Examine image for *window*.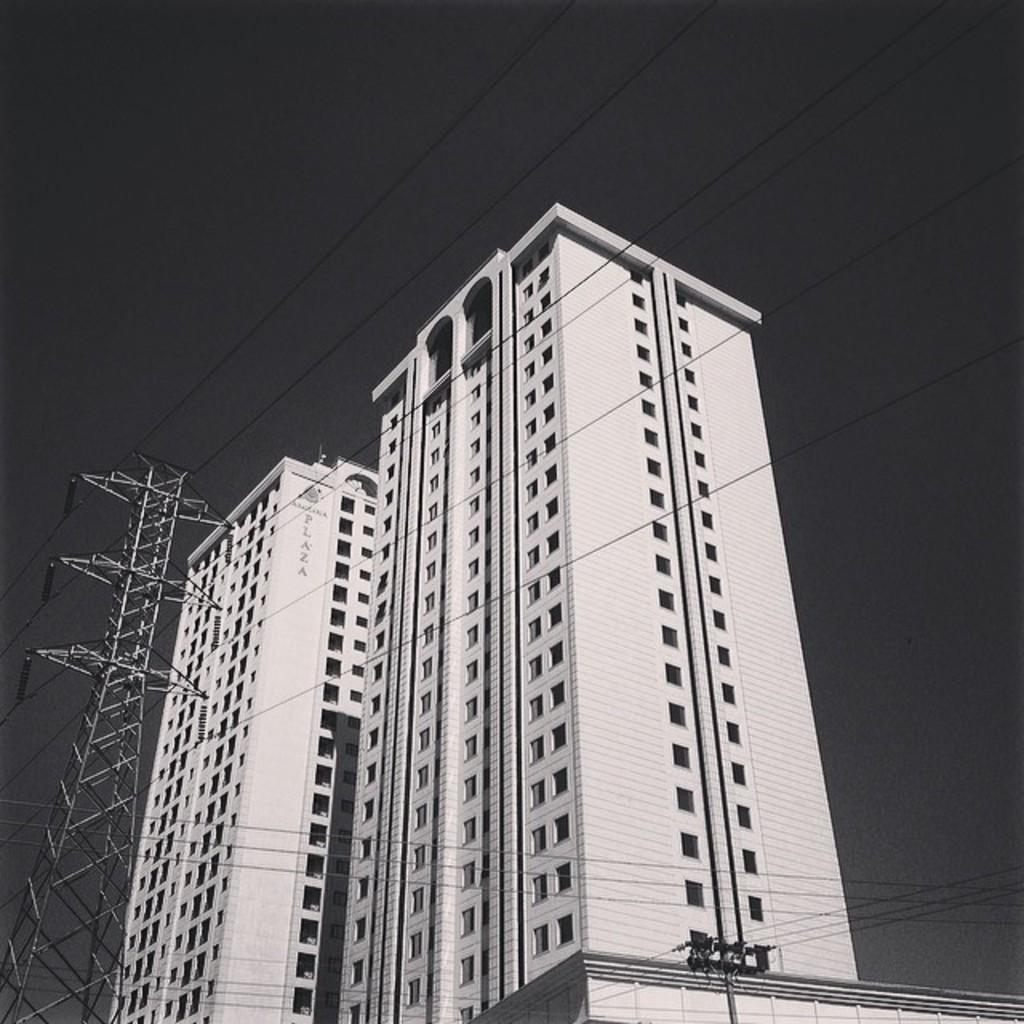
Examination result: bbox(462, 498, 475, 514).
